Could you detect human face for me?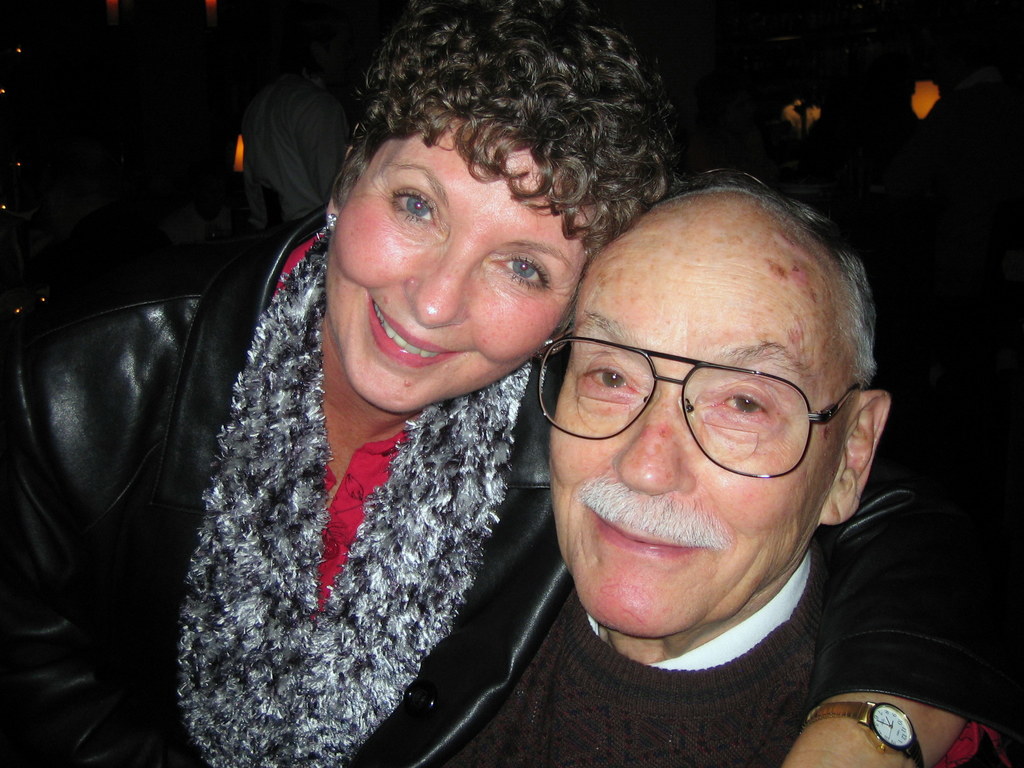
Detection result: [329,114,583,413].
